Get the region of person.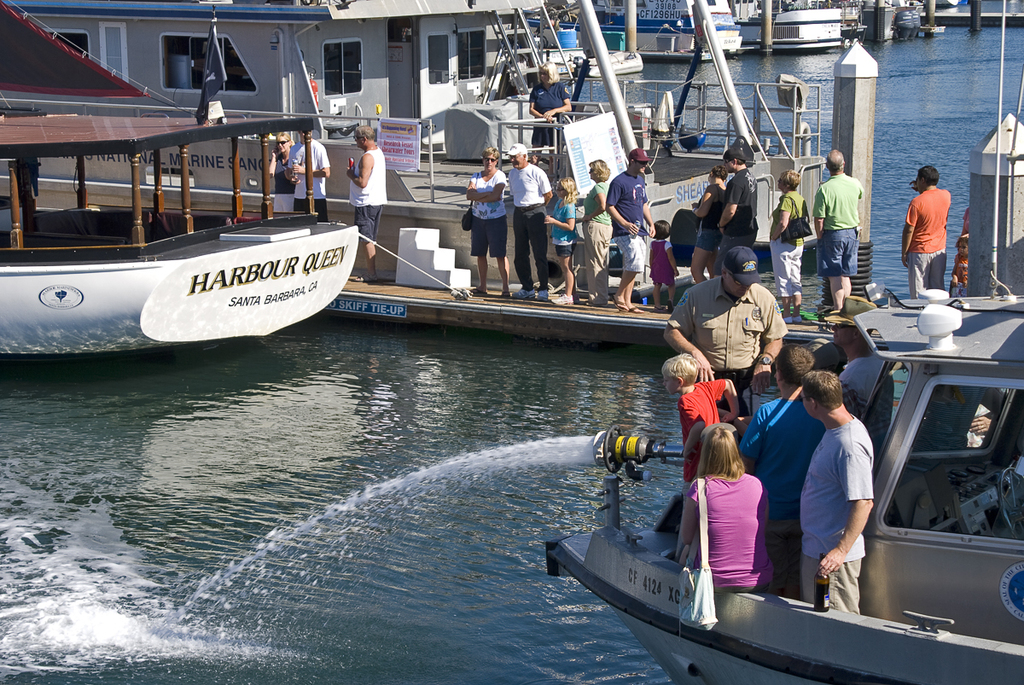
select_region(546, 174, 576, 305).
